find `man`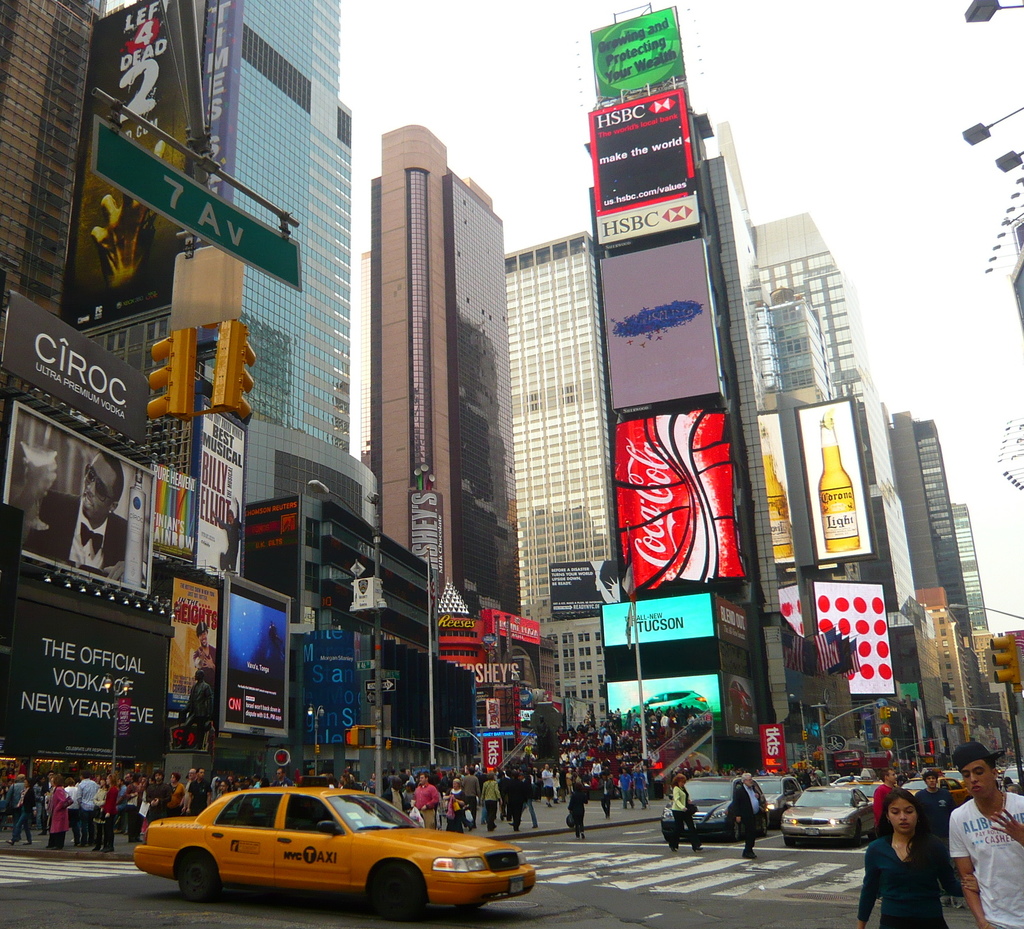
{"x1": 251, "y1": 774, "x2": 260, "y2": 809}
